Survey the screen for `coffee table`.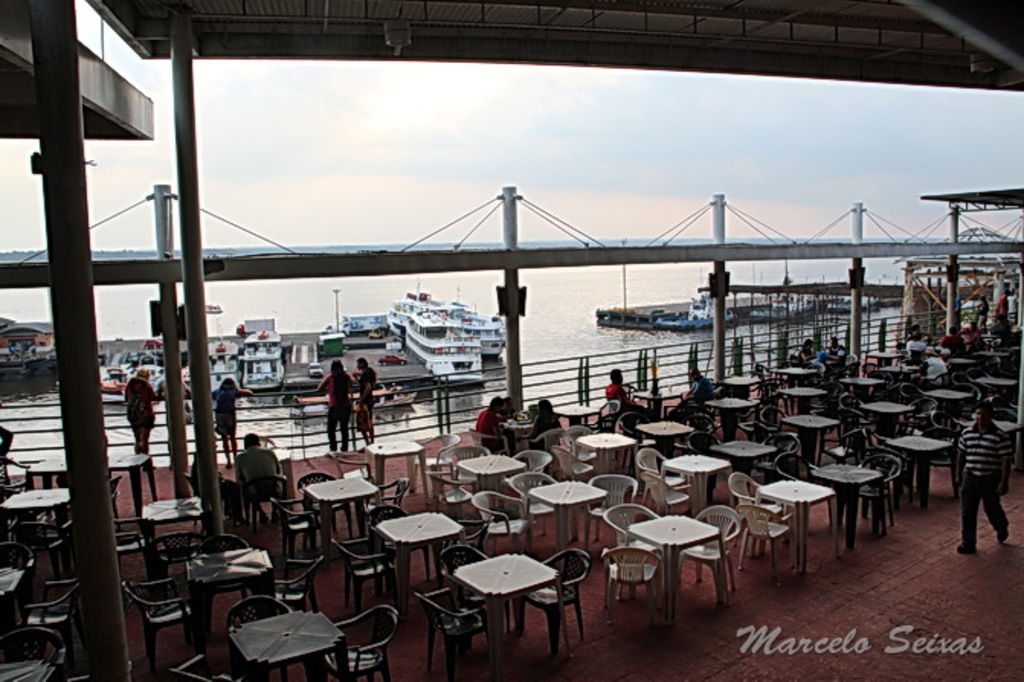
Survey found: [x1=659, y1=447, x2=736, y2=514].
